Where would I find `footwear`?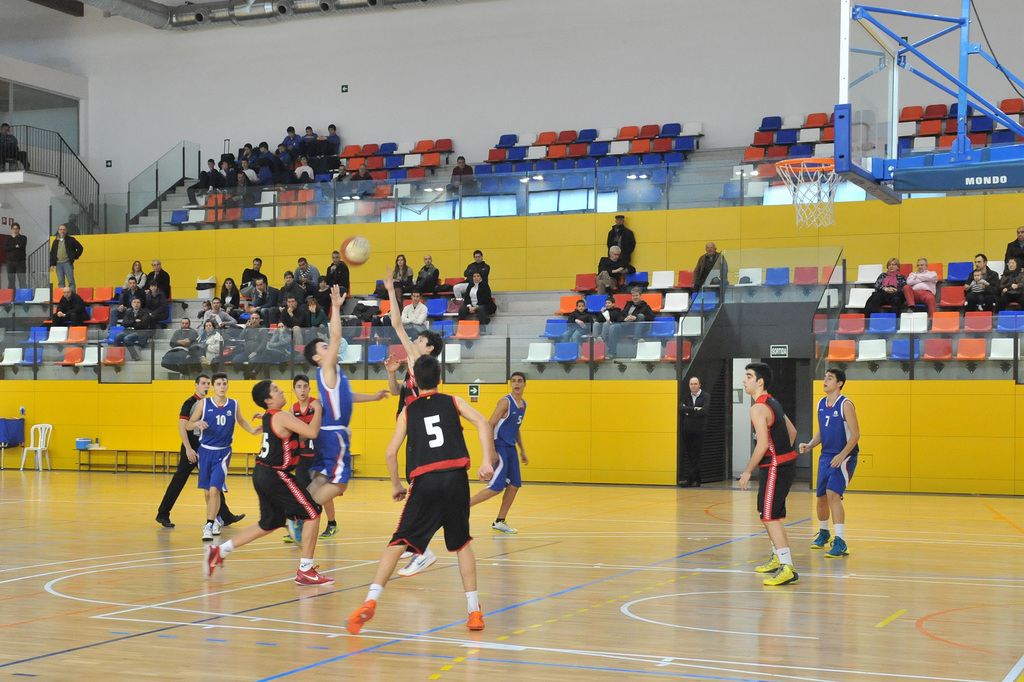
At region(296, 563, 333, 586).
